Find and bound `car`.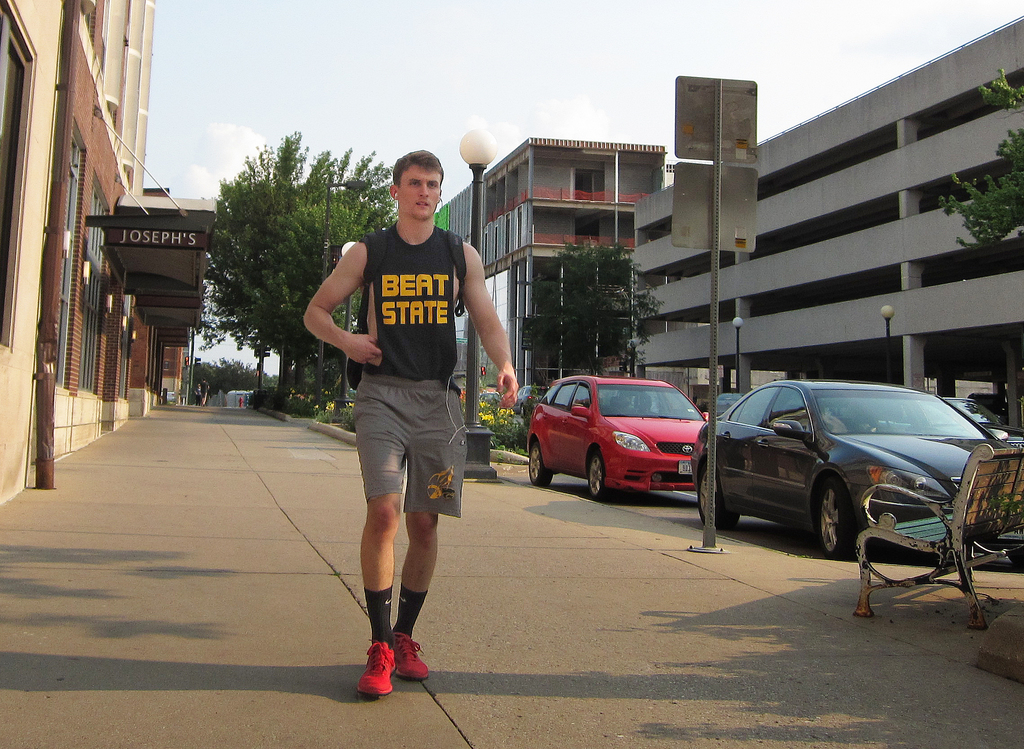
Bound: l=877, t=395, r=1023, b=448.
